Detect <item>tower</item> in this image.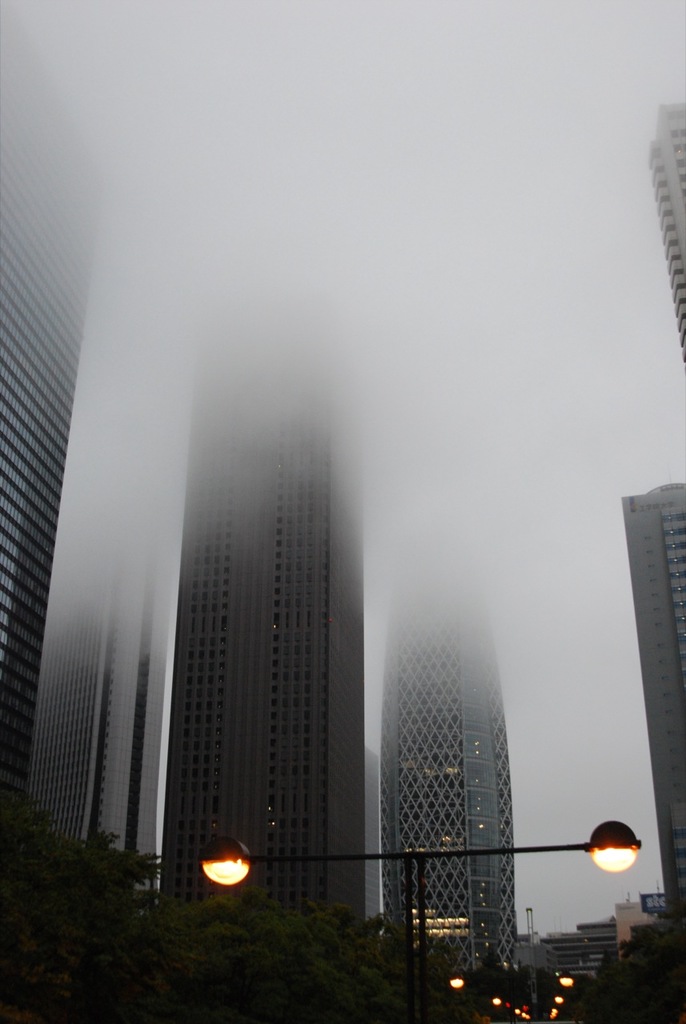
Detection: 170,350,371,949.
